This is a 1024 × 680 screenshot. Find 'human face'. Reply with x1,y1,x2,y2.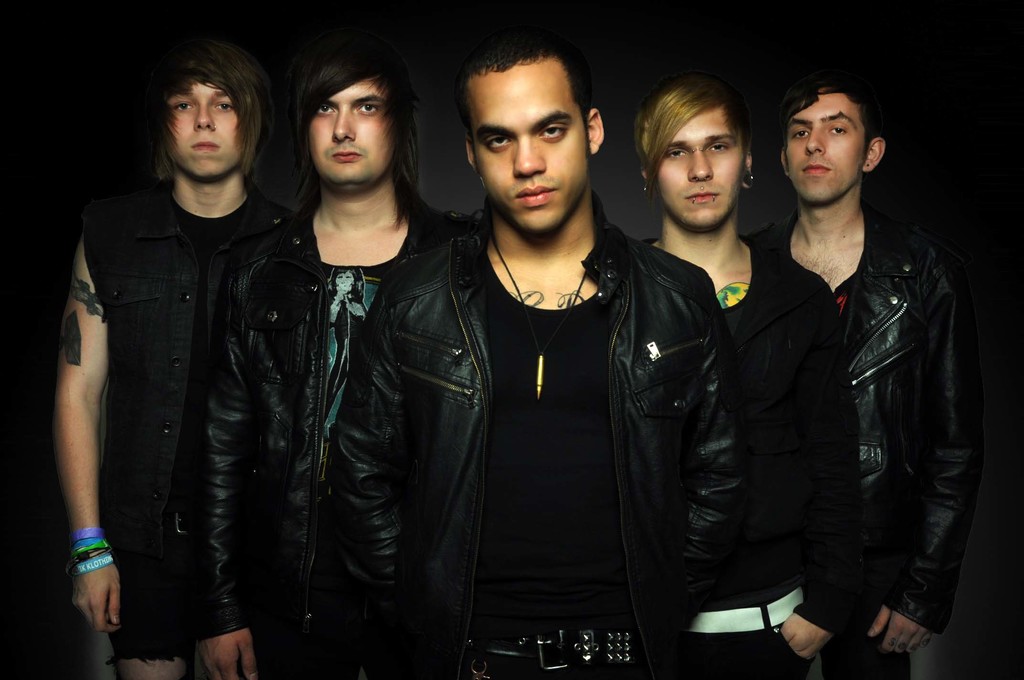
468,65,585,233.
